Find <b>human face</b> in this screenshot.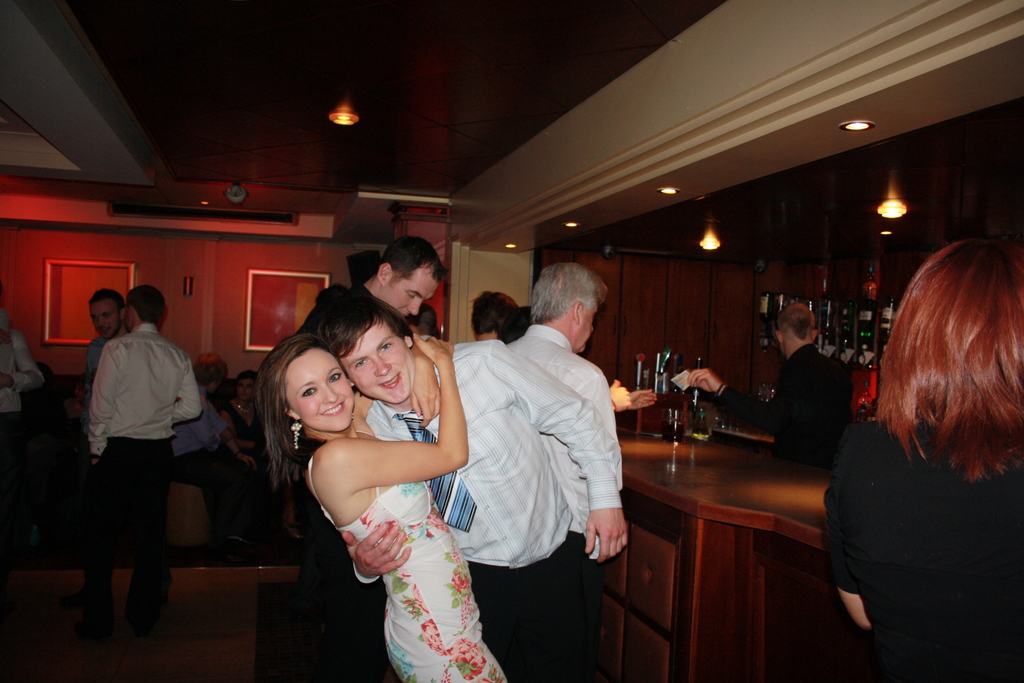
The bounding box for <b>human face</b> is [282, 343, 355, 429].
